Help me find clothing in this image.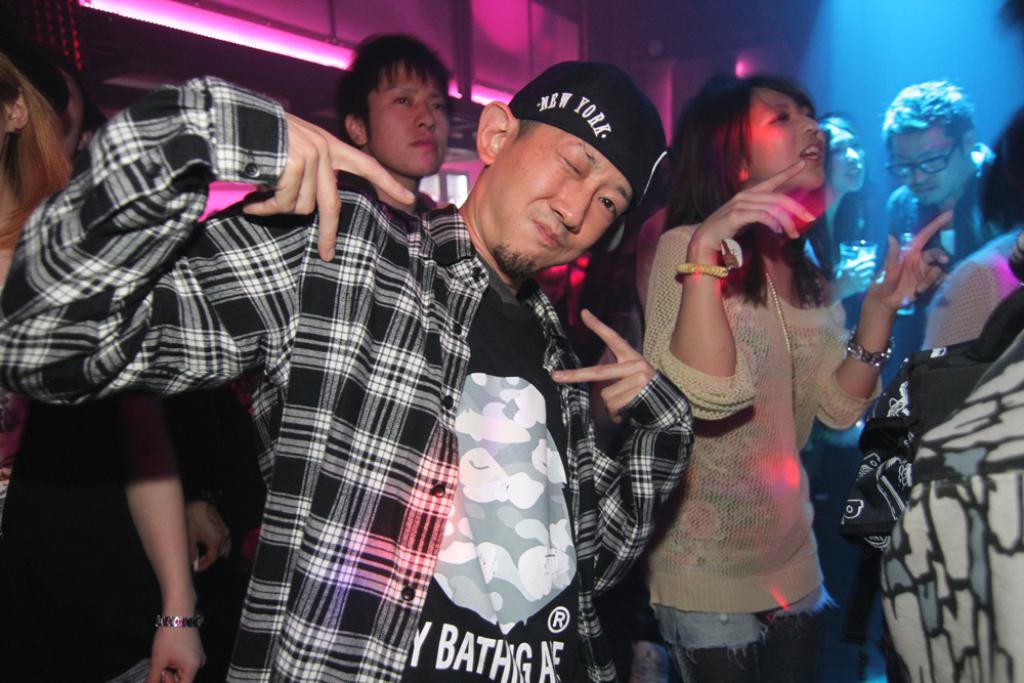
Found it: (0,75,688,682).
